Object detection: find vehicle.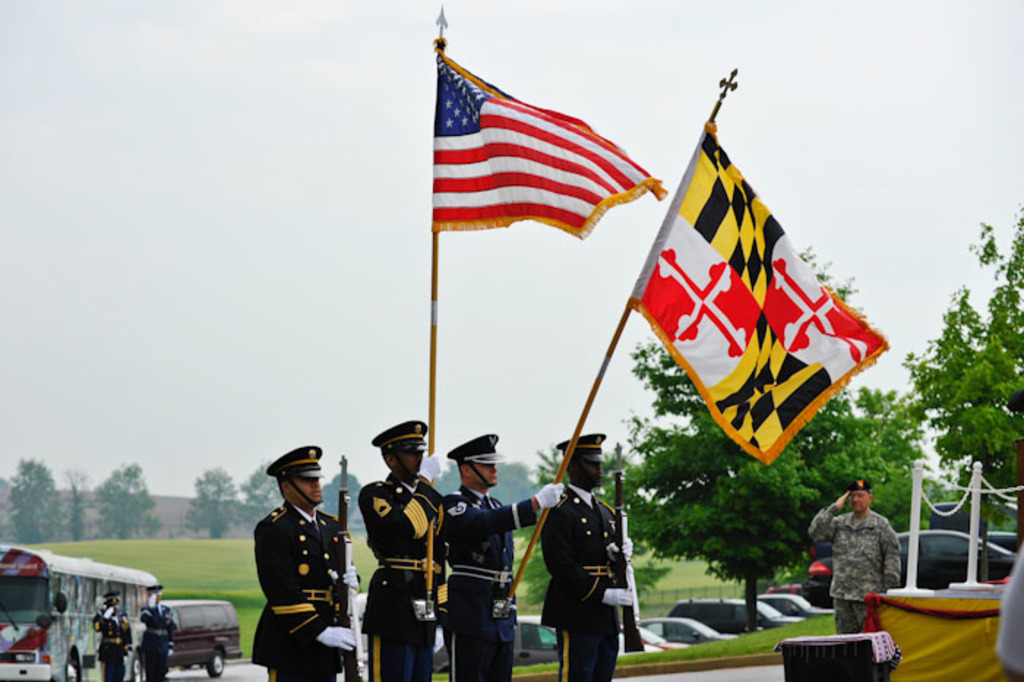
[920,499,986,531].
